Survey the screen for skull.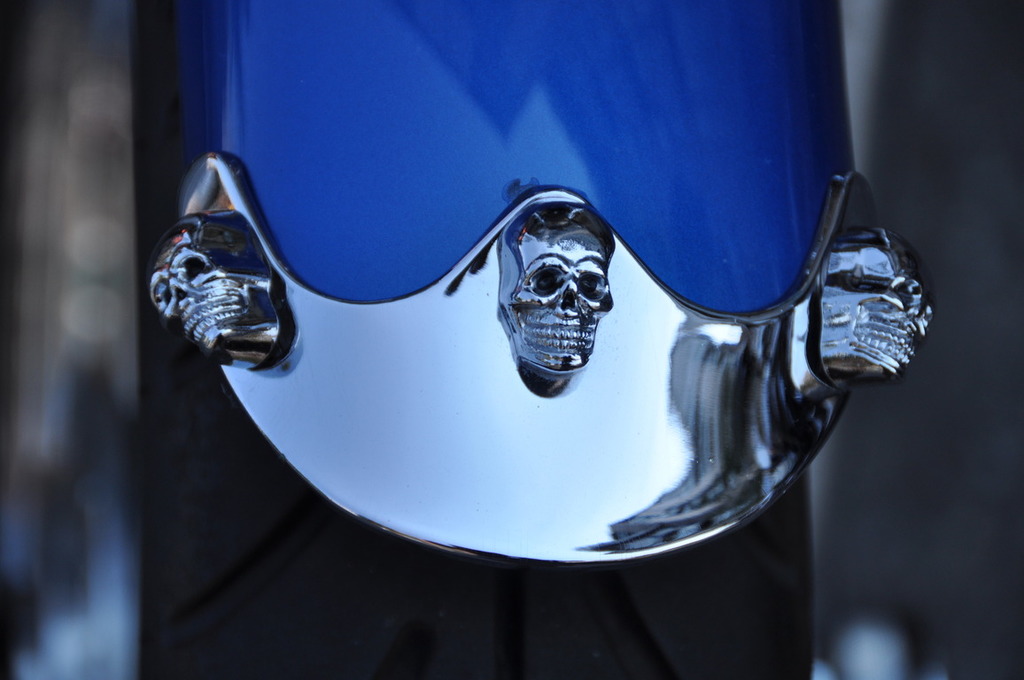
Survey found: 500:202:617:370.
